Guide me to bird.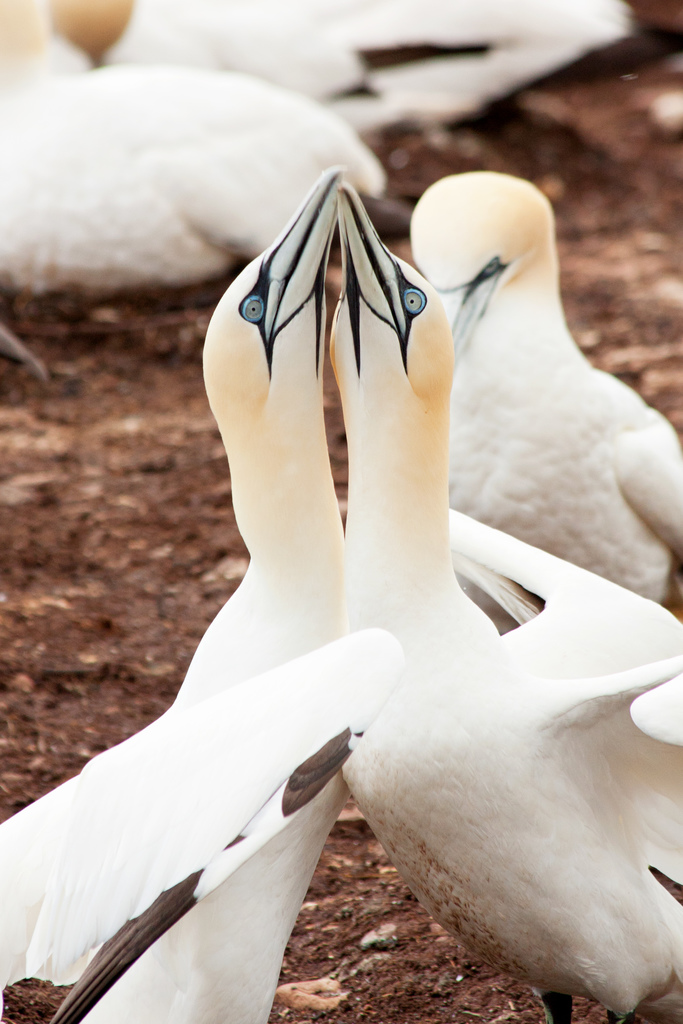
Guidance: 156, 156, 356, 722.
